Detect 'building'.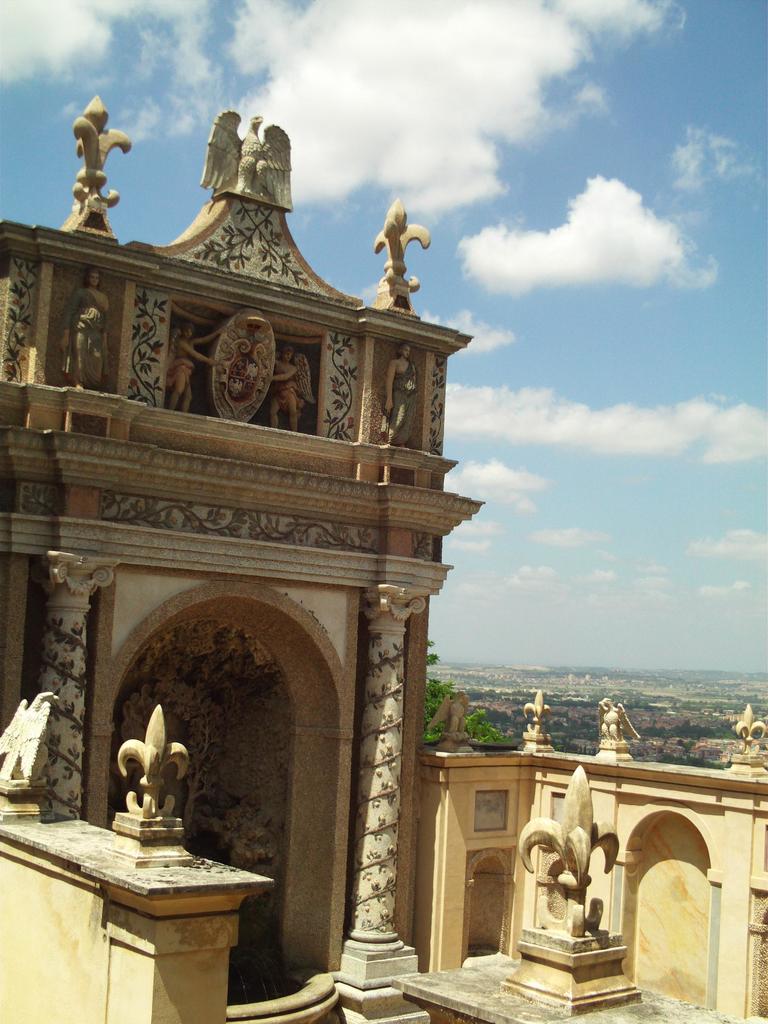
Detected at (x1=0, y1=102, x2=767, y2=1023).
